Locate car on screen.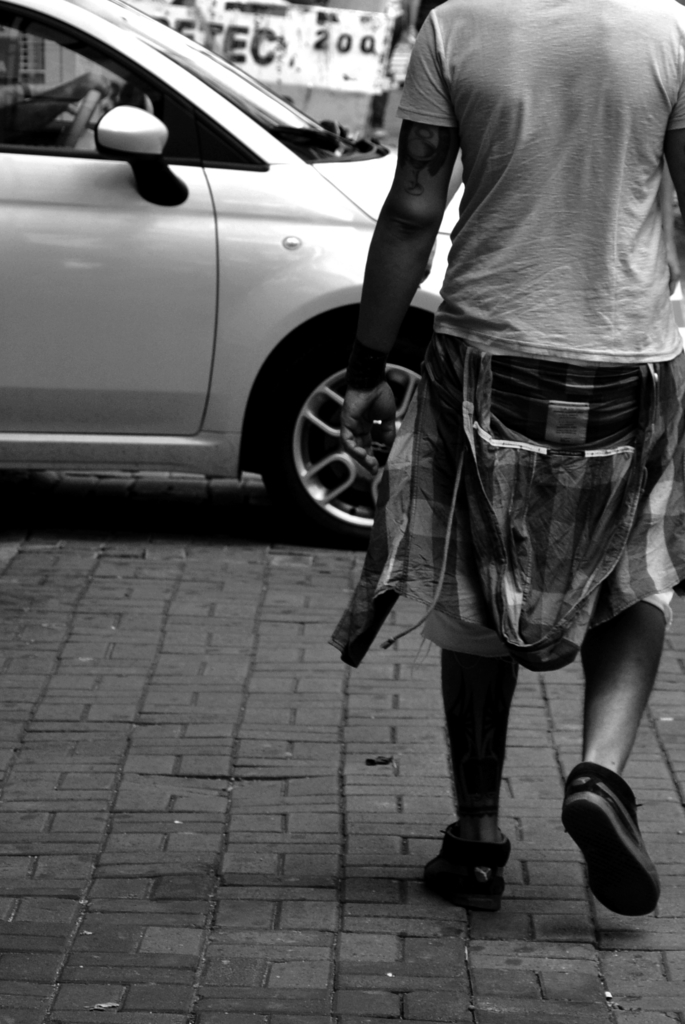
On screen at [left=0, top=0, right=472, bottom=552].
